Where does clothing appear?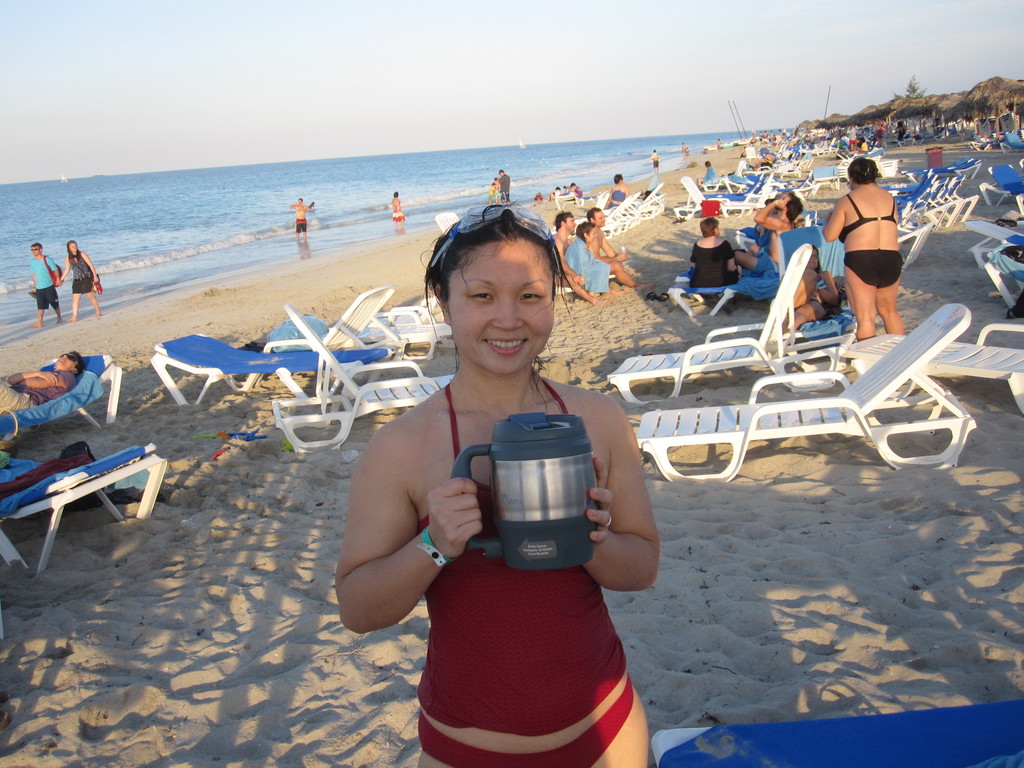
Appears at 62, 250, 88, 292.
